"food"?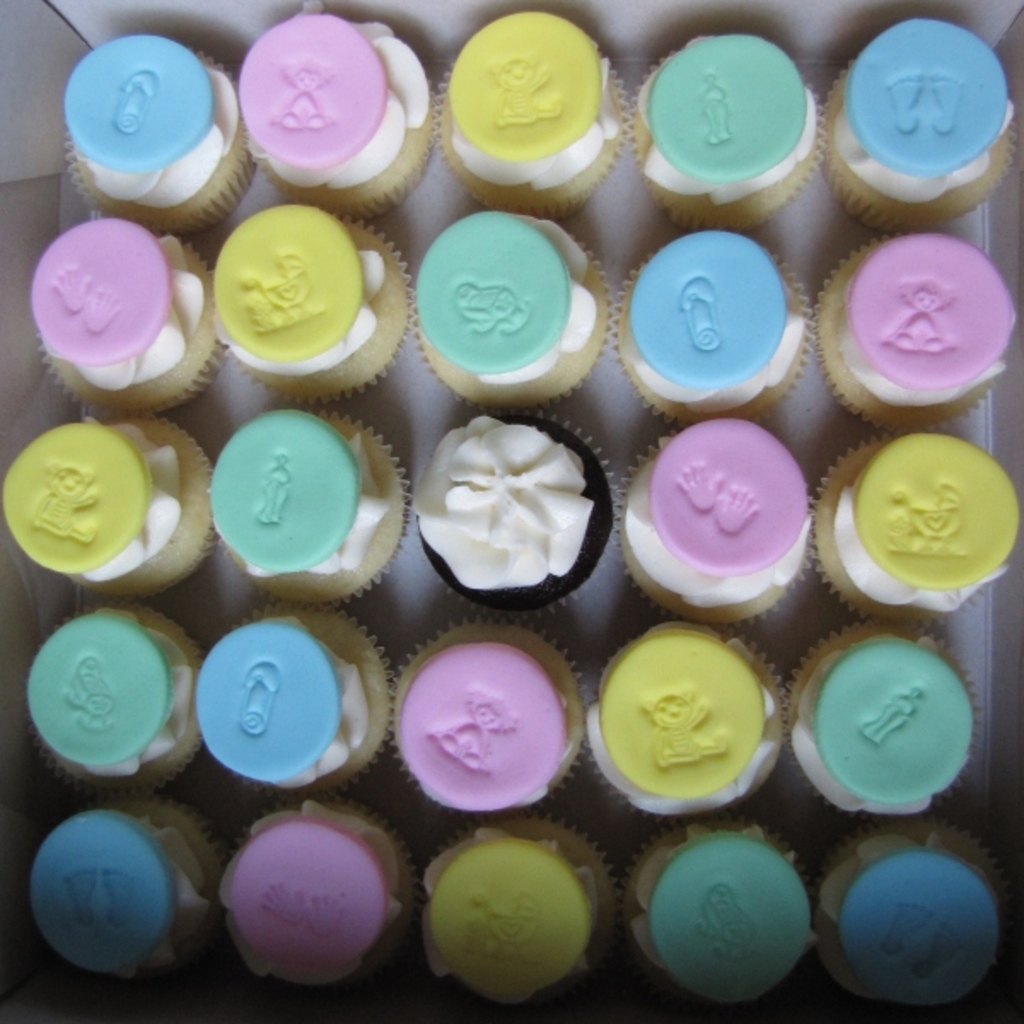
select_region(222, 802, 420, 985)
